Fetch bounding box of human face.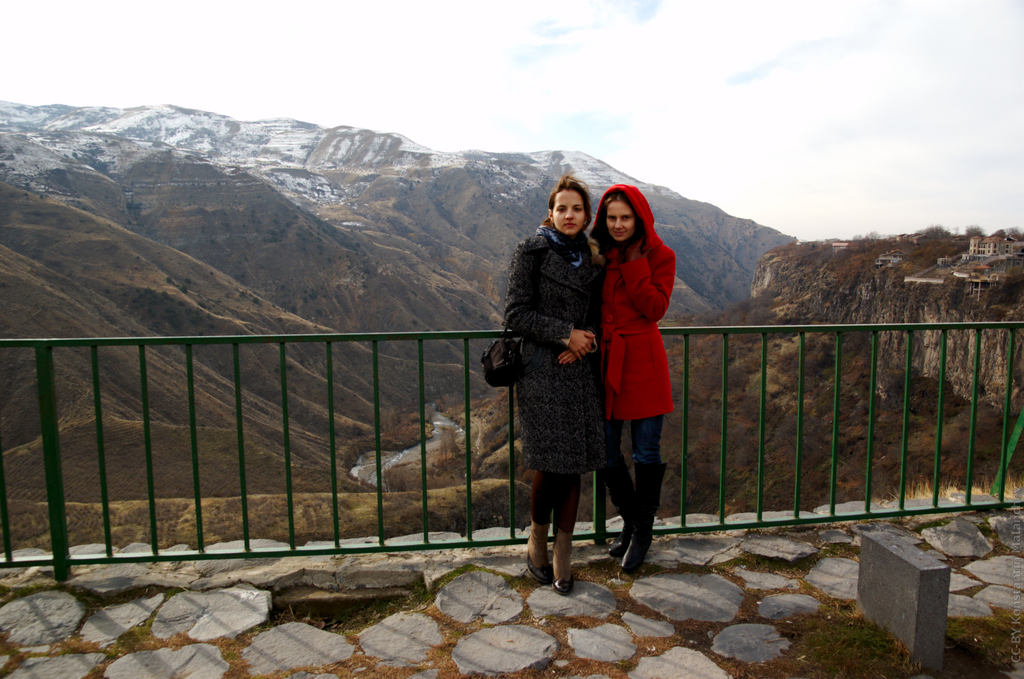
Bbox: [605, 202, 632, 241].
